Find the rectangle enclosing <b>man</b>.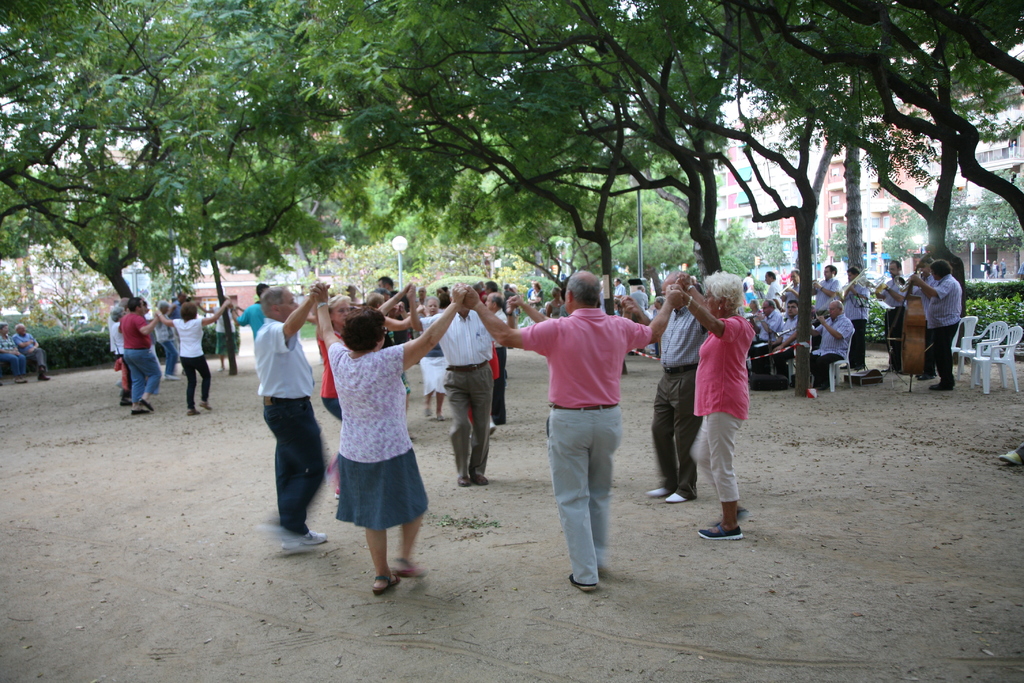
box=[808, 258, 845, 309].
